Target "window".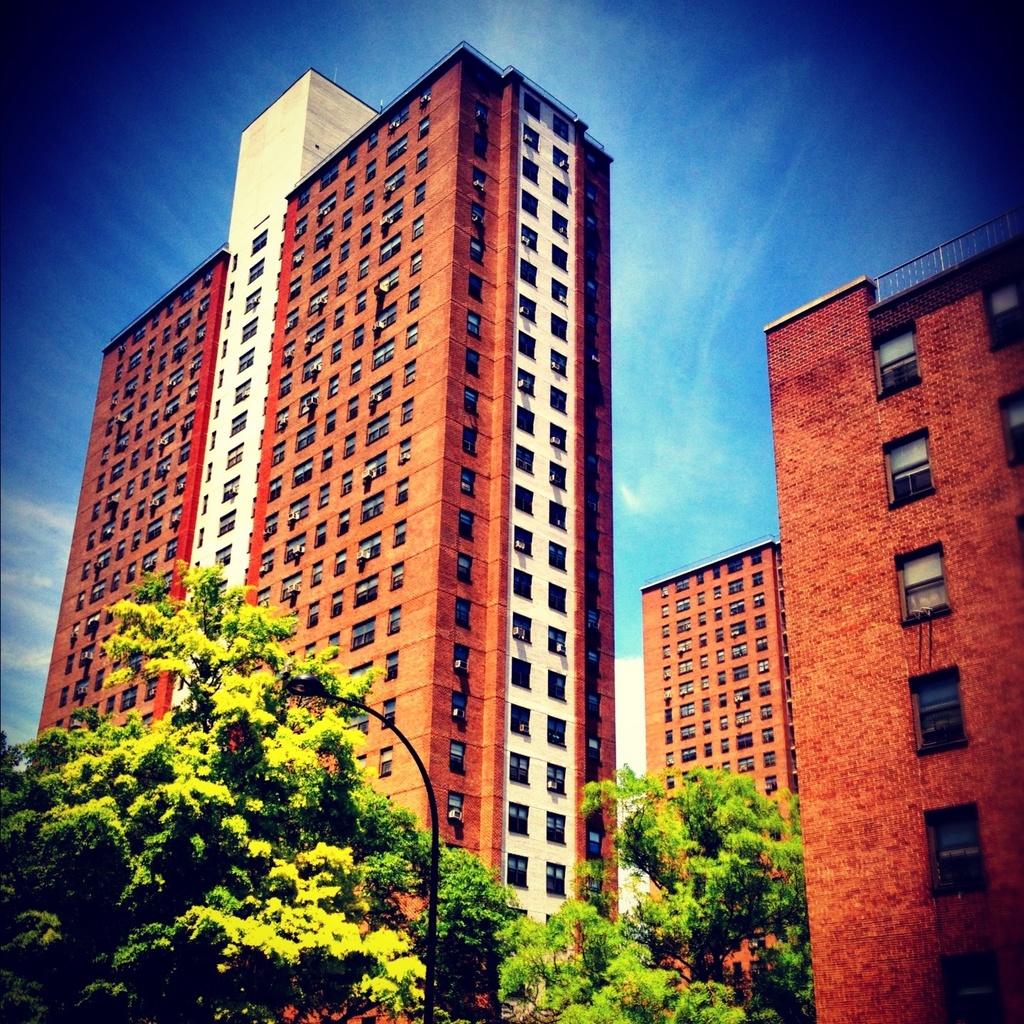
Target region: pyautogui.locateOnScreen(106, 601, 115, 623).
